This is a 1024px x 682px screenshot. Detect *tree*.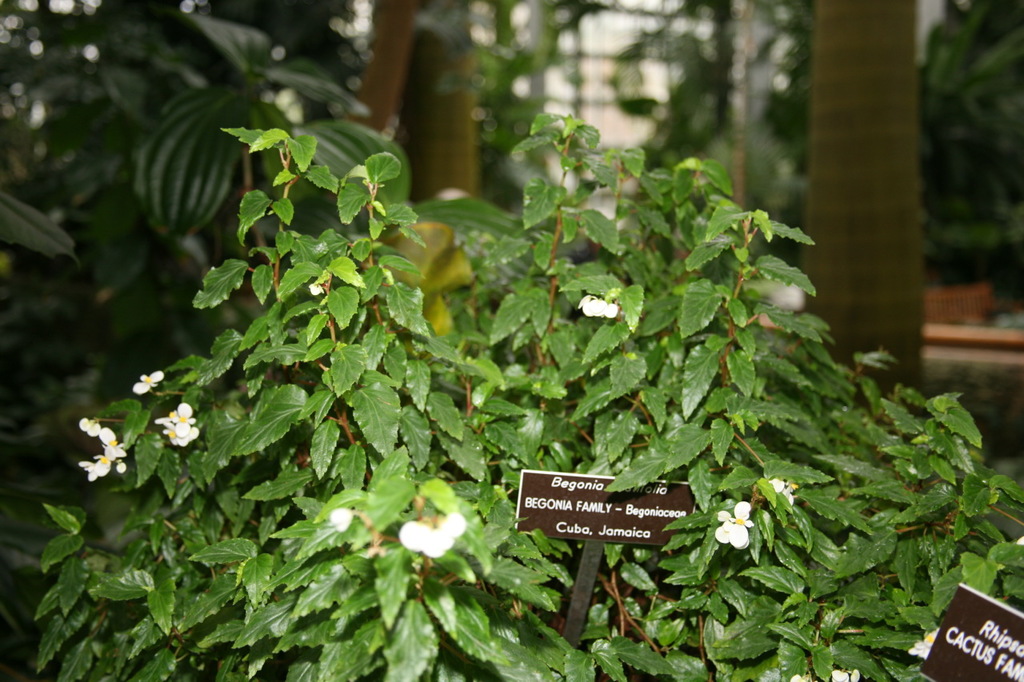
352:0:498:381.
